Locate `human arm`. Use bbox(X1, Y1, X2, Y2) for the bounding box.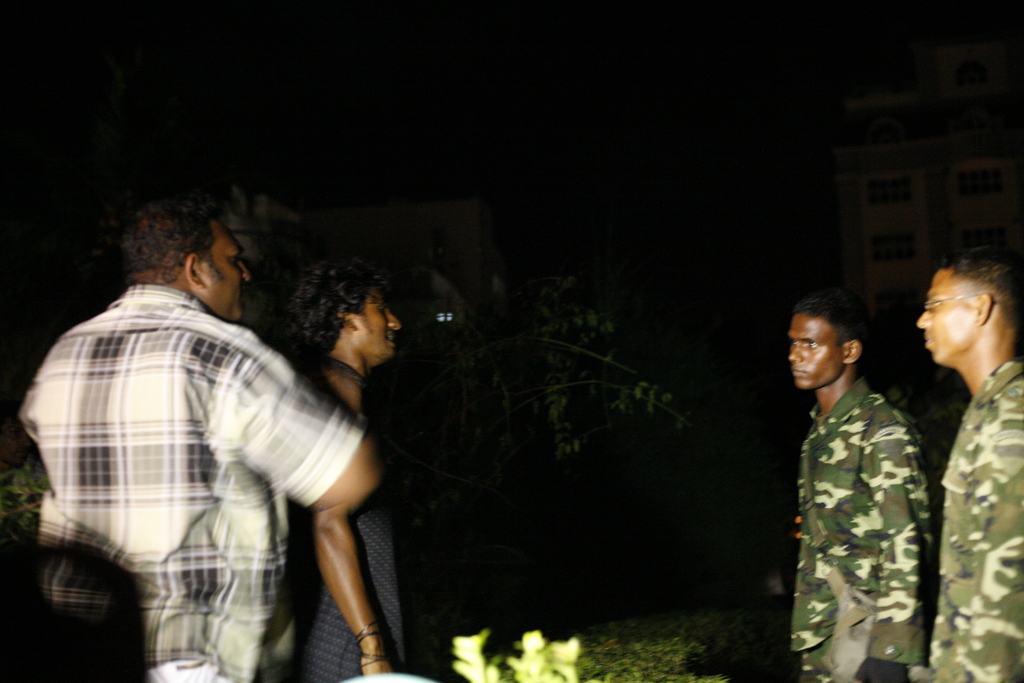
bbox(219, 369, 380, 493).
